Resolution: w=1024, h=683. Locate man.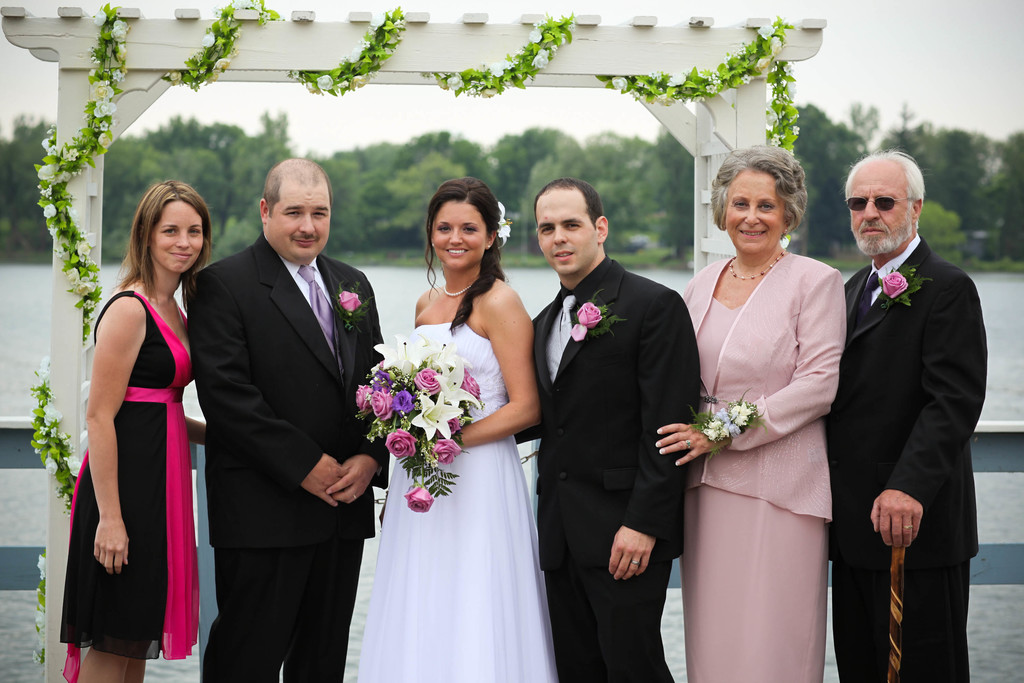
[left=819, top=147, right=989, bottom=682].
